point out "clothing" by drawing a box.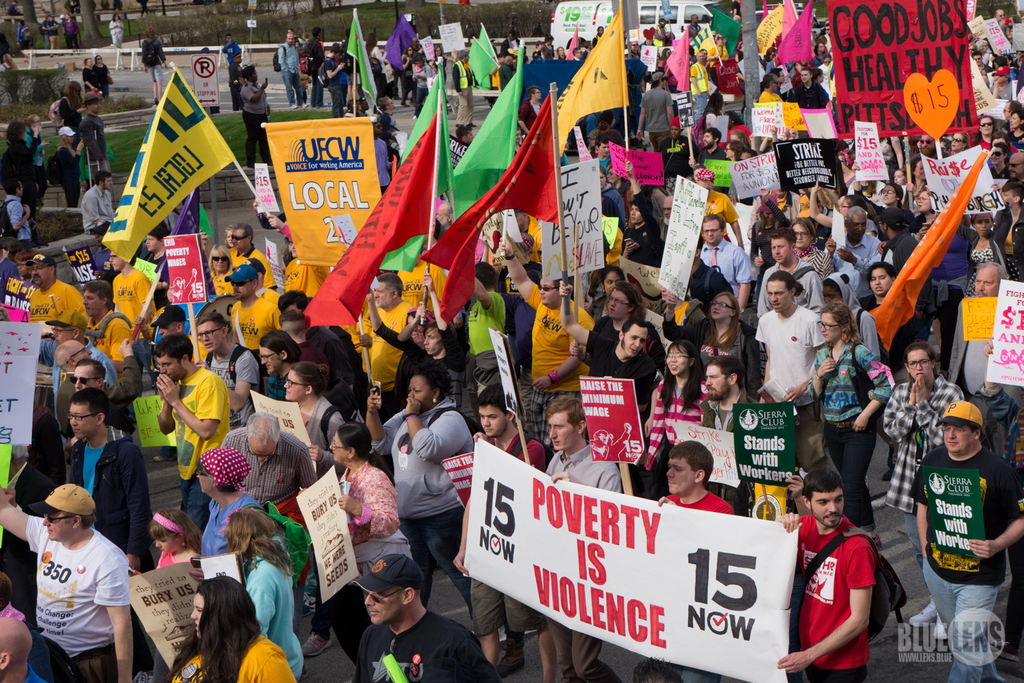
left=279, top=395, right=356, bottom=456.
